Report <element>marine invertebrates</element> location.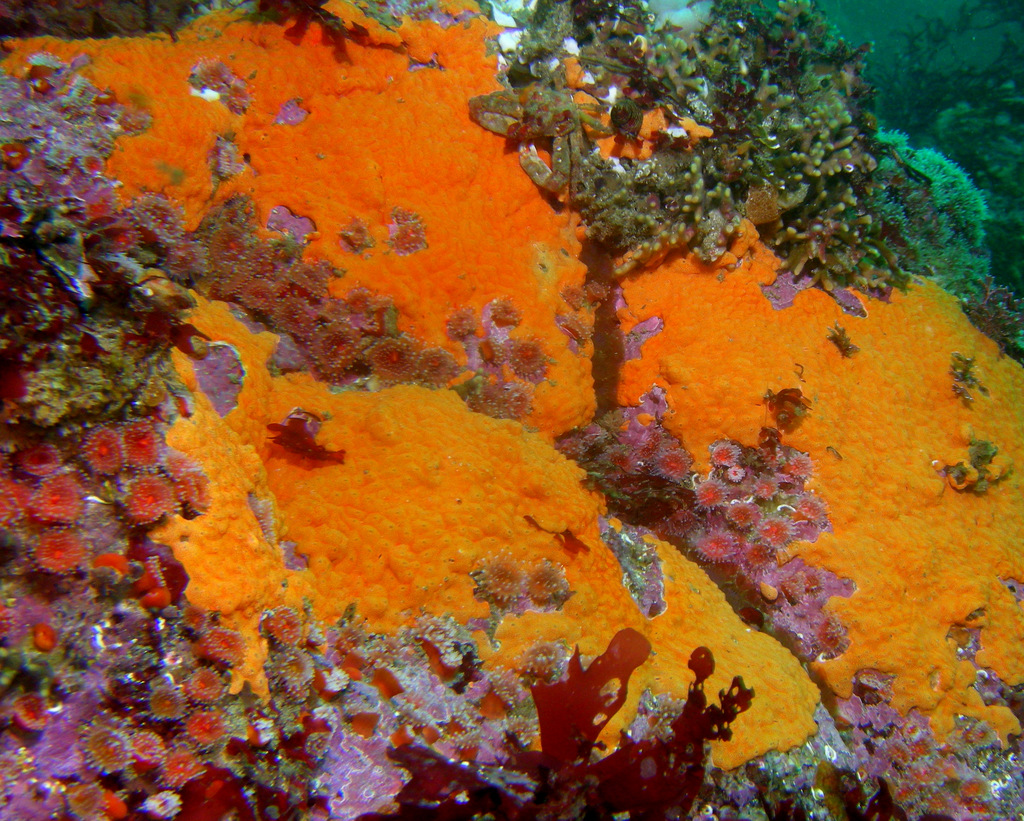
Report: l=81, t=423, r=136, b=489.
